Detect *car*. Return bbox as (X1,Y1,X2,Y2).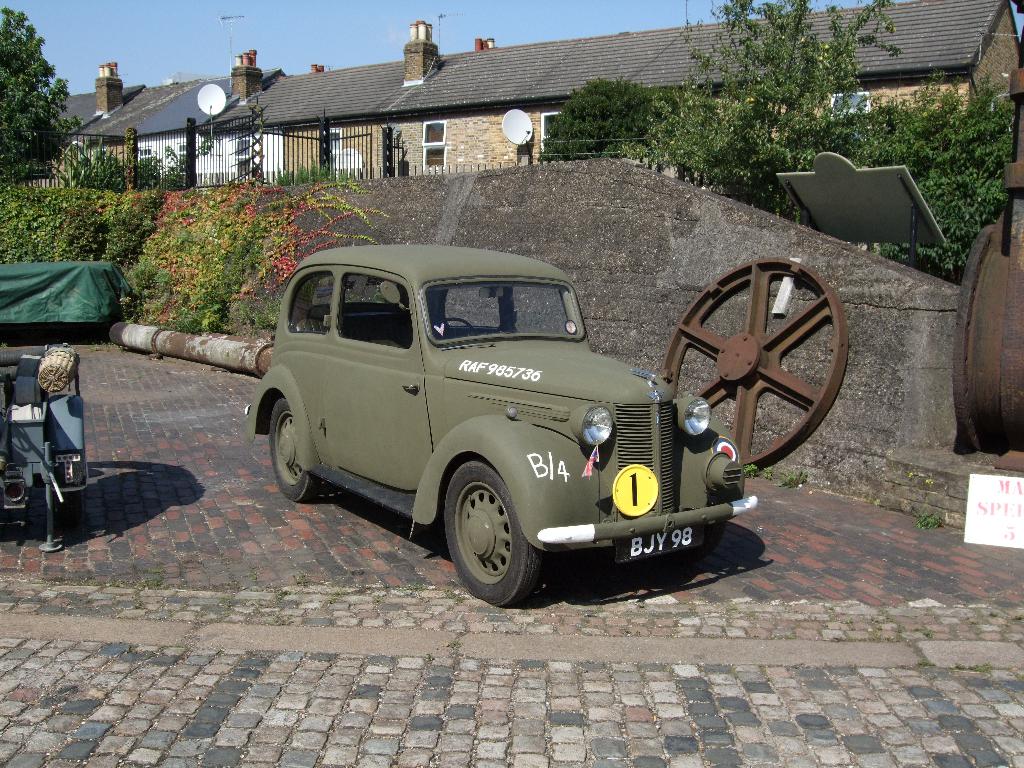
(237,234,755,606).
